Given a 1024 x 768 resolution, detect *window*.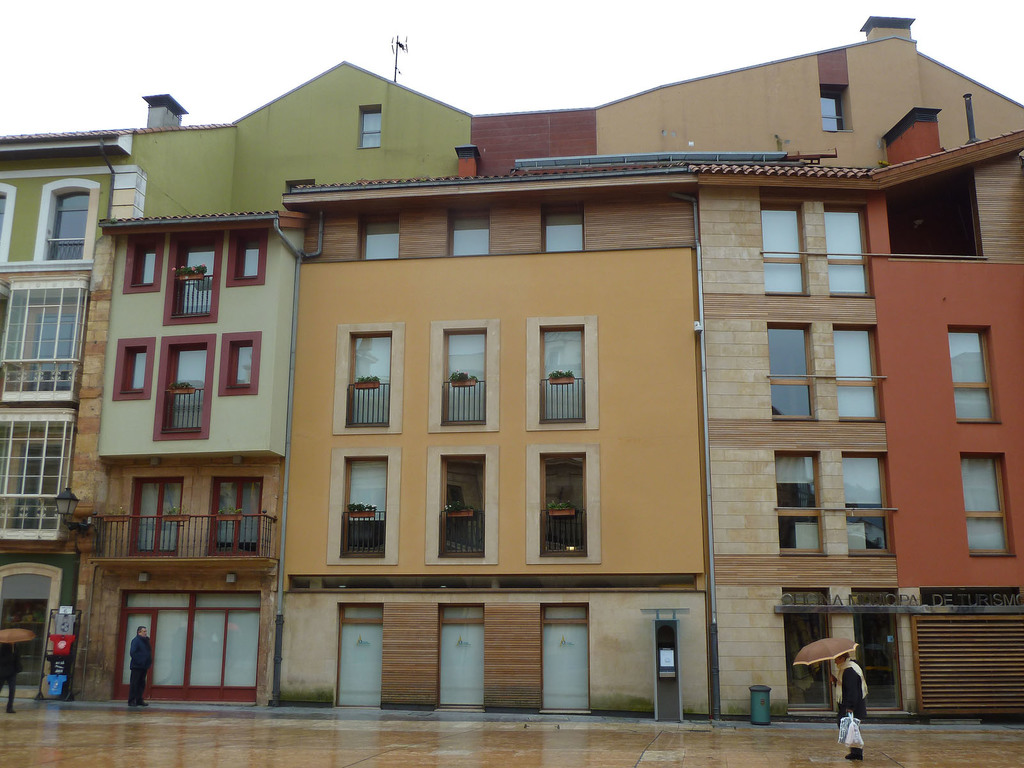
[left=179, top=245, right=217, bottom=318].
